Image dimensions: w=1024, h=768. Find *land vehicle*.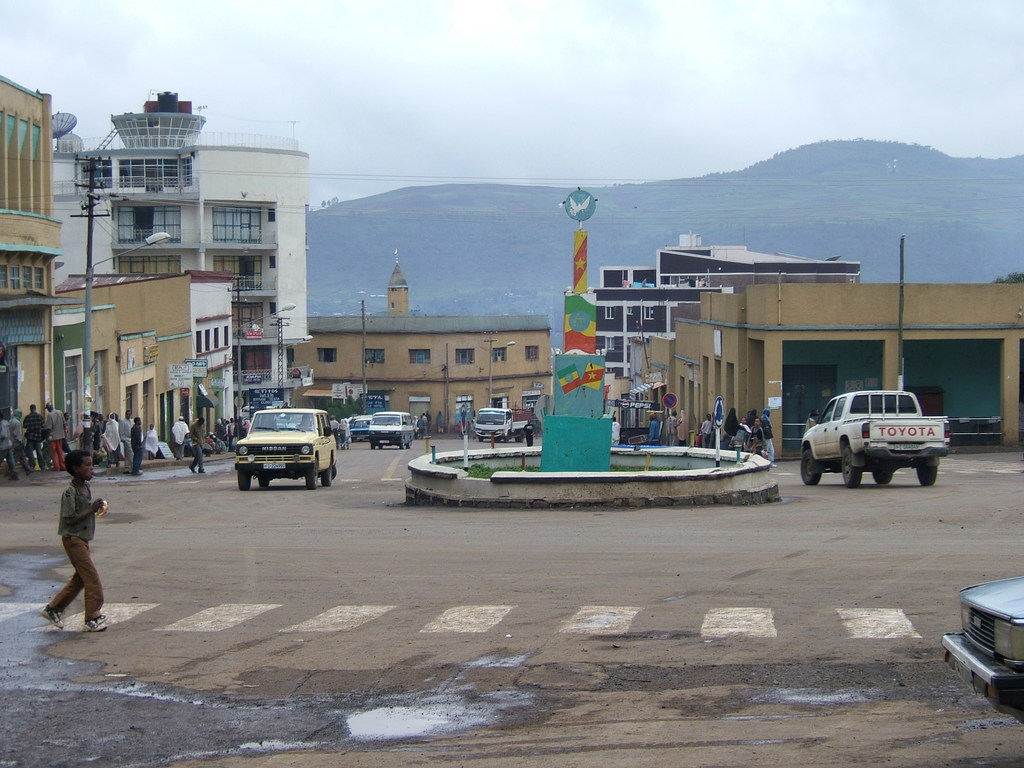
(left=372, top=415, right=412, bottom=447).
